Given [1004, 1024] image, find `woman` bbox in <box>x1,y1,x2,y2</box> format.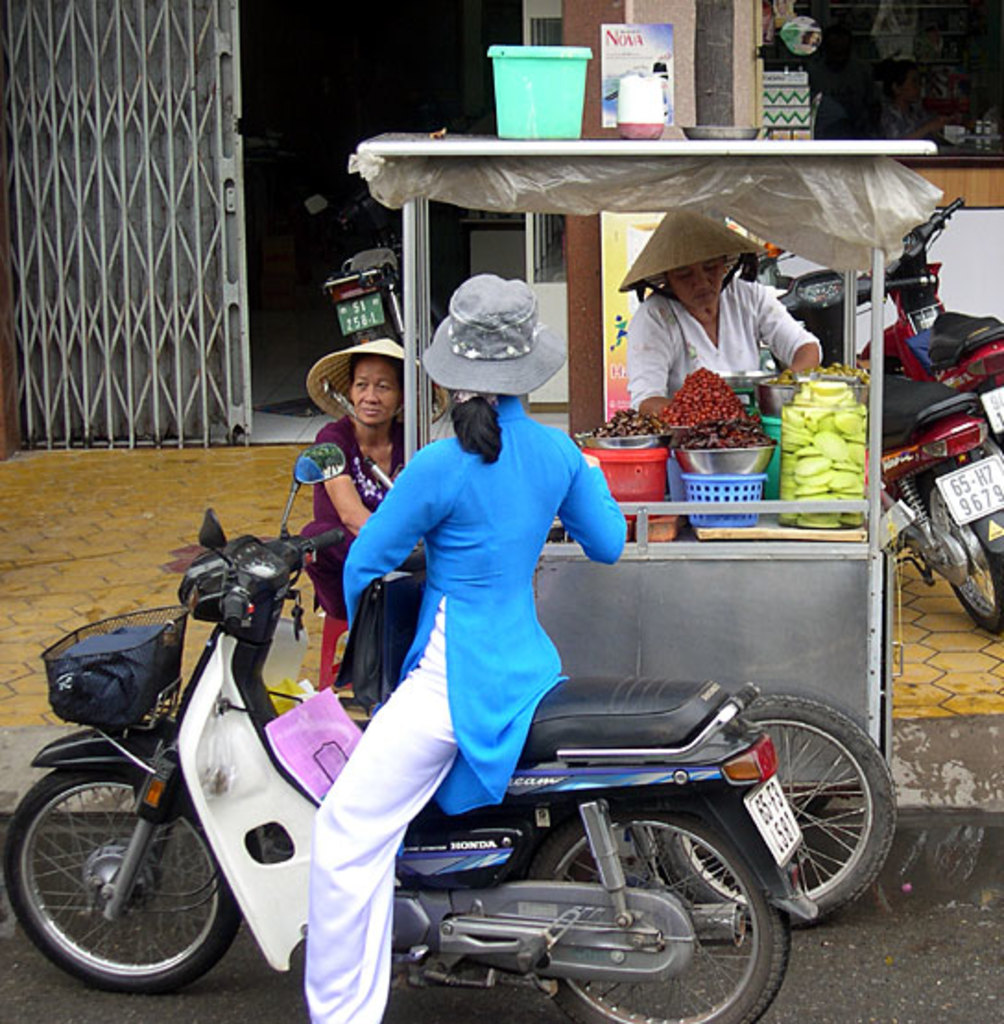
<box>338,277,616,1022</box>.
